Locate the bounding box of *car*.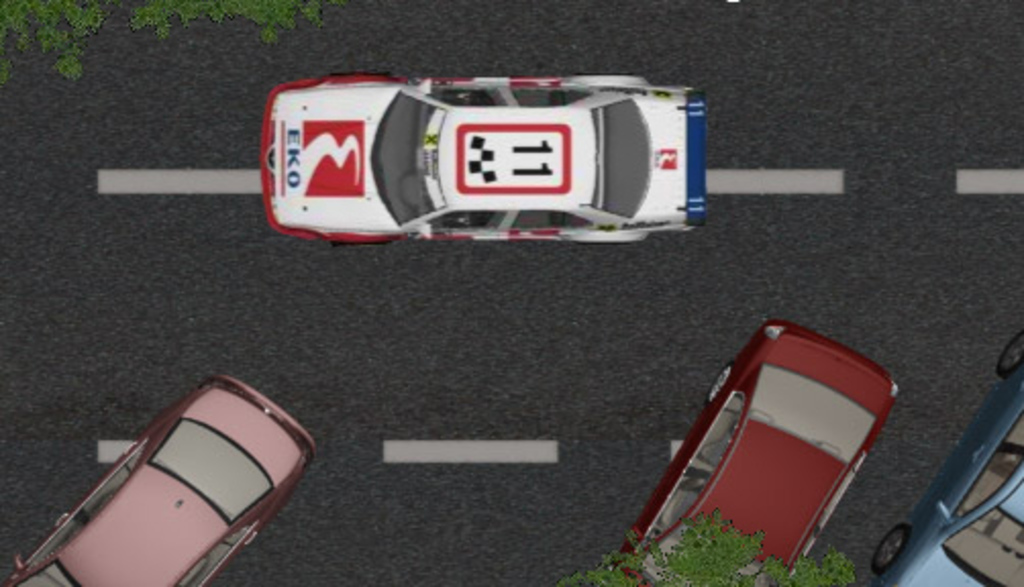
Bounding box: bbox=[249, 67, 710, 251].
